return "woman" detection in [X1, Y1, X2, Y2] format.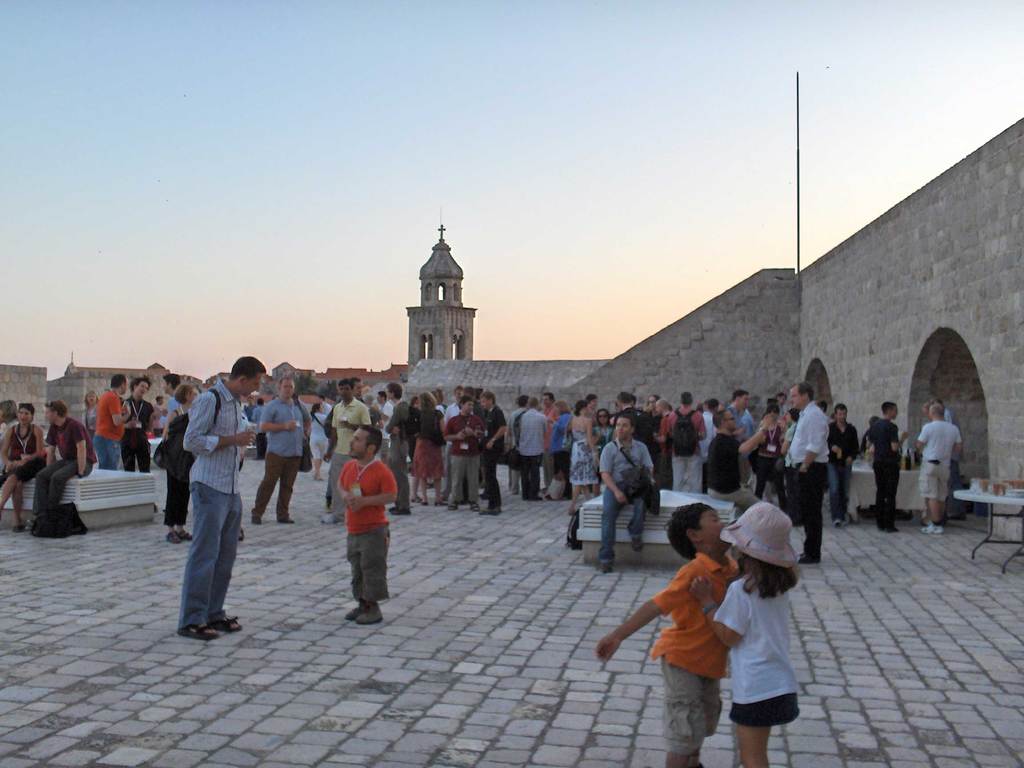
[776, 408, 813, 460].
